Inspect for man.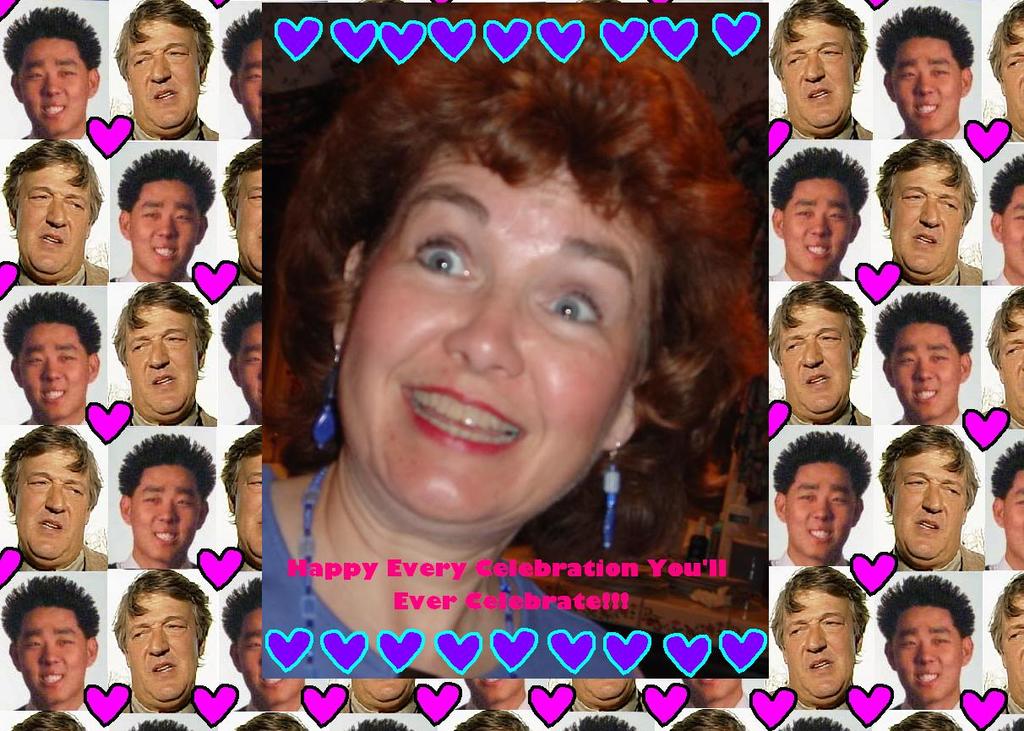
Inspection: {"x1": 0, "y1": 423, "x2": 110, "y2": 573}.
